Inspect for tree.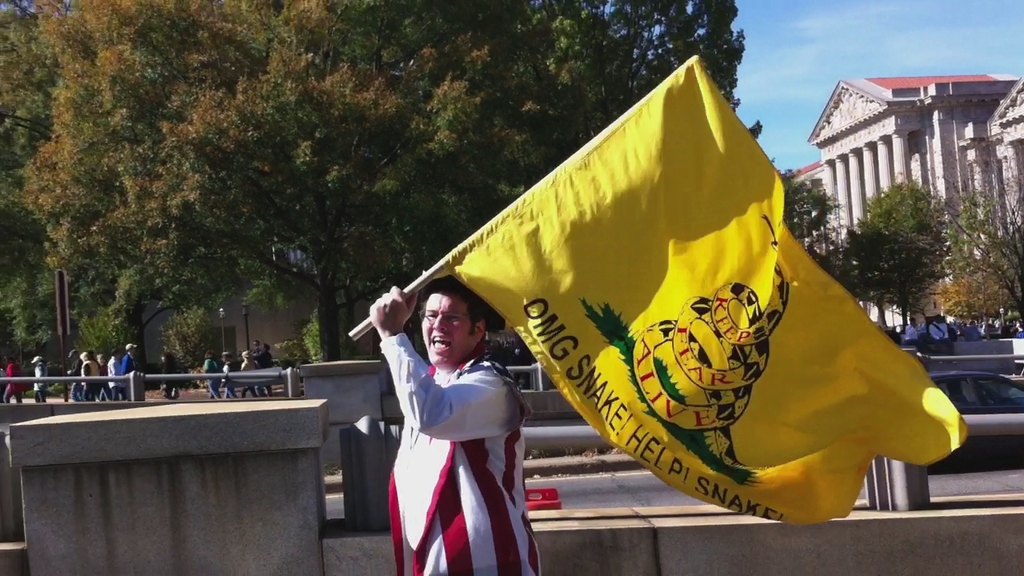
Inspection: bbox(160, 287, 229, 381).
